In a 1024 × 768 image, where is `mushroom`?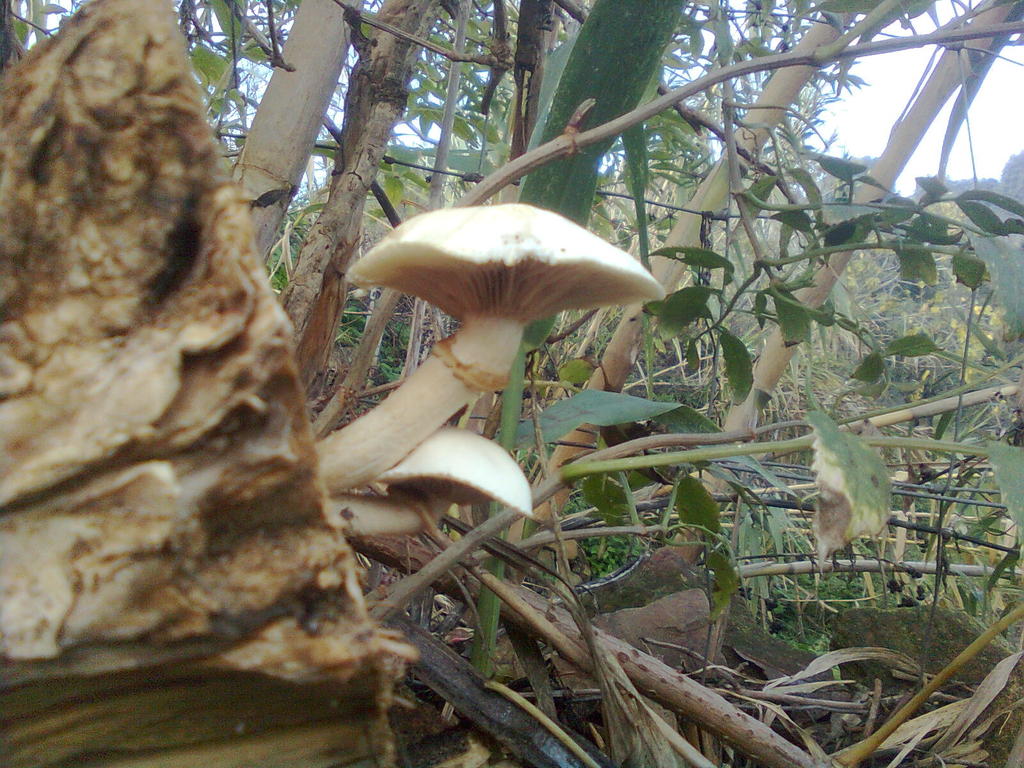
[292,196,676,493].
